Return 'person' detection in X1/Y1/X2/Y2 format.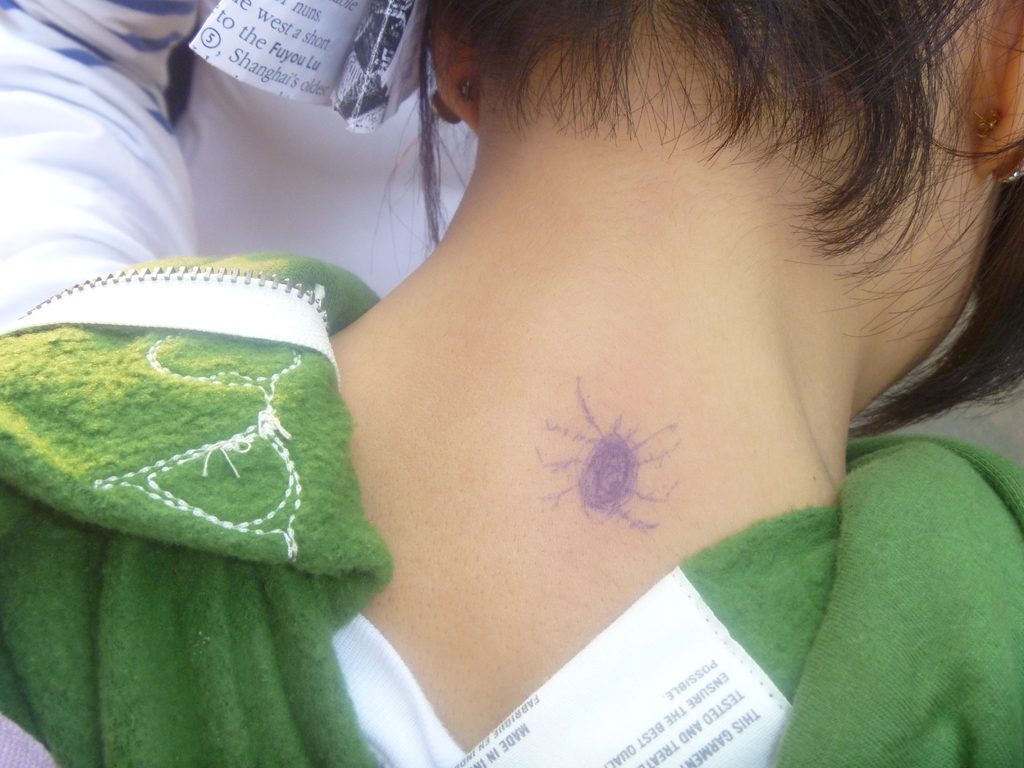
0/0/1023/767.
